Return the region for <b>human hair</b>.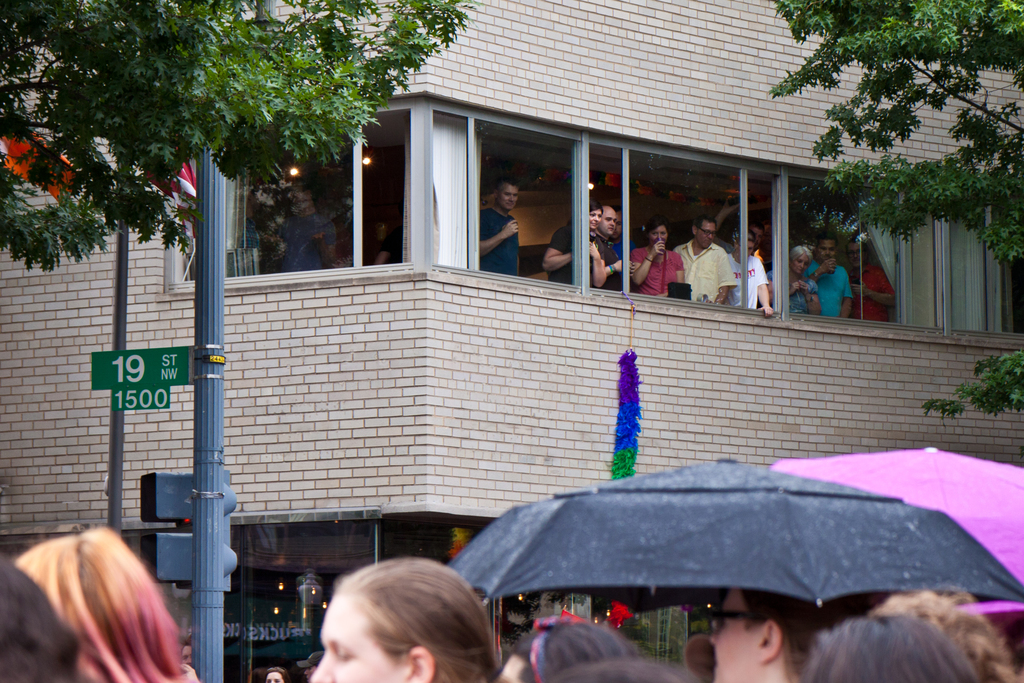
(x1=785, y1=244, x2=813, y2=262).
